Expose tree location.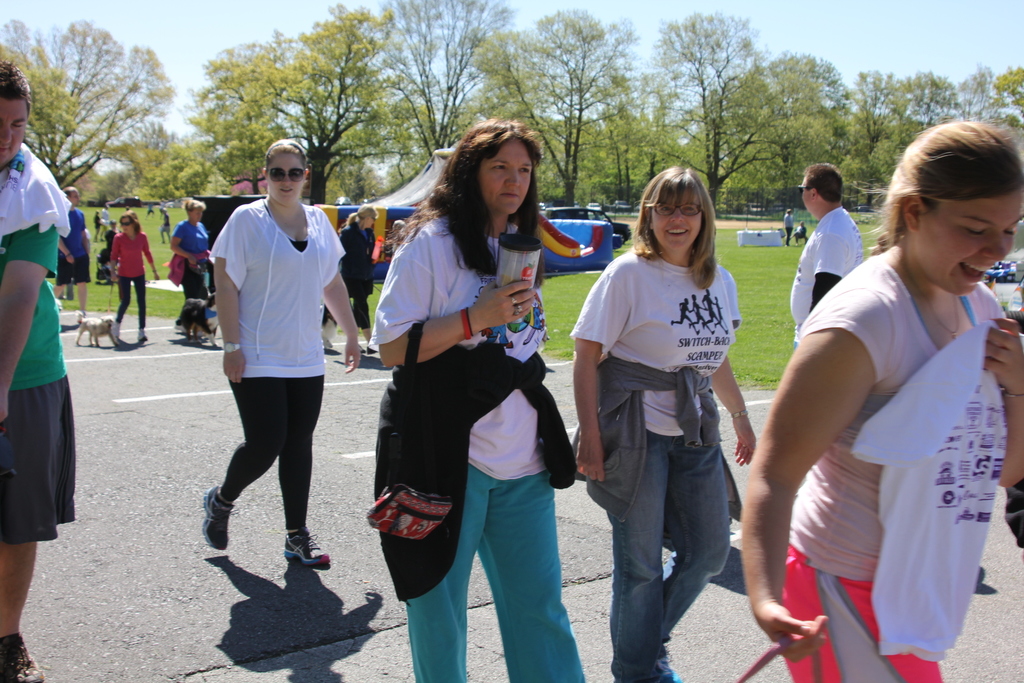
Exposed at (x1=196, y1=25, x2=302, y2=201).
